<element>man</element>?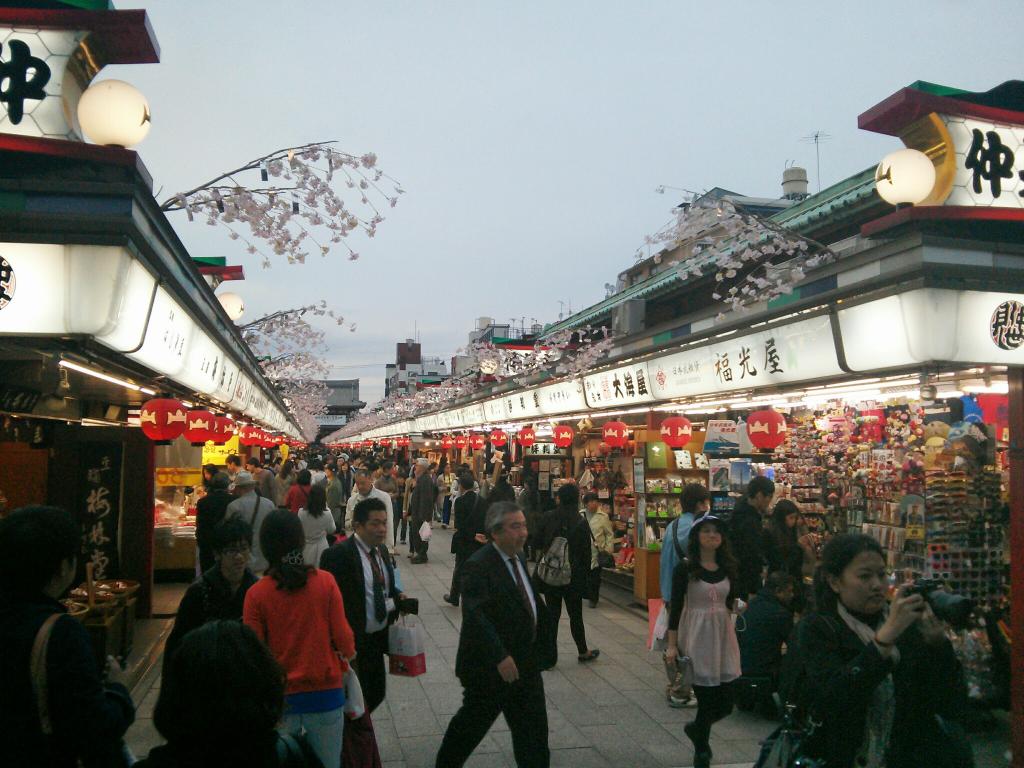
region(731, 475, 773, 591)
